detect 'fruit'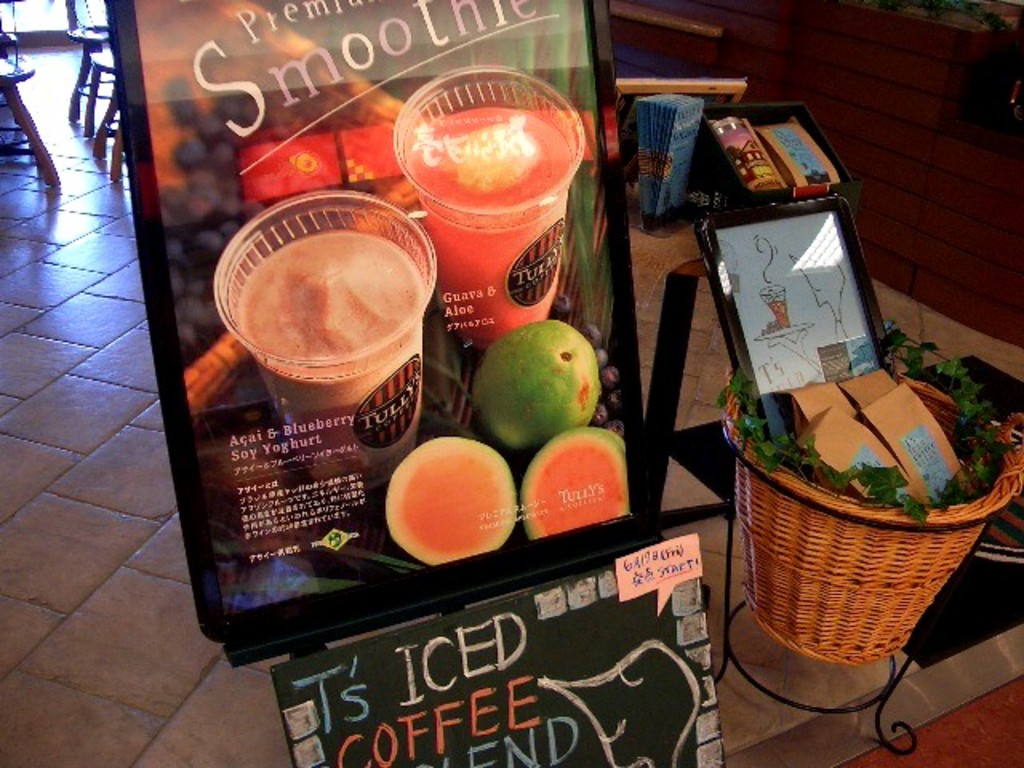
left=517, top=424, right=630, bottom=541
